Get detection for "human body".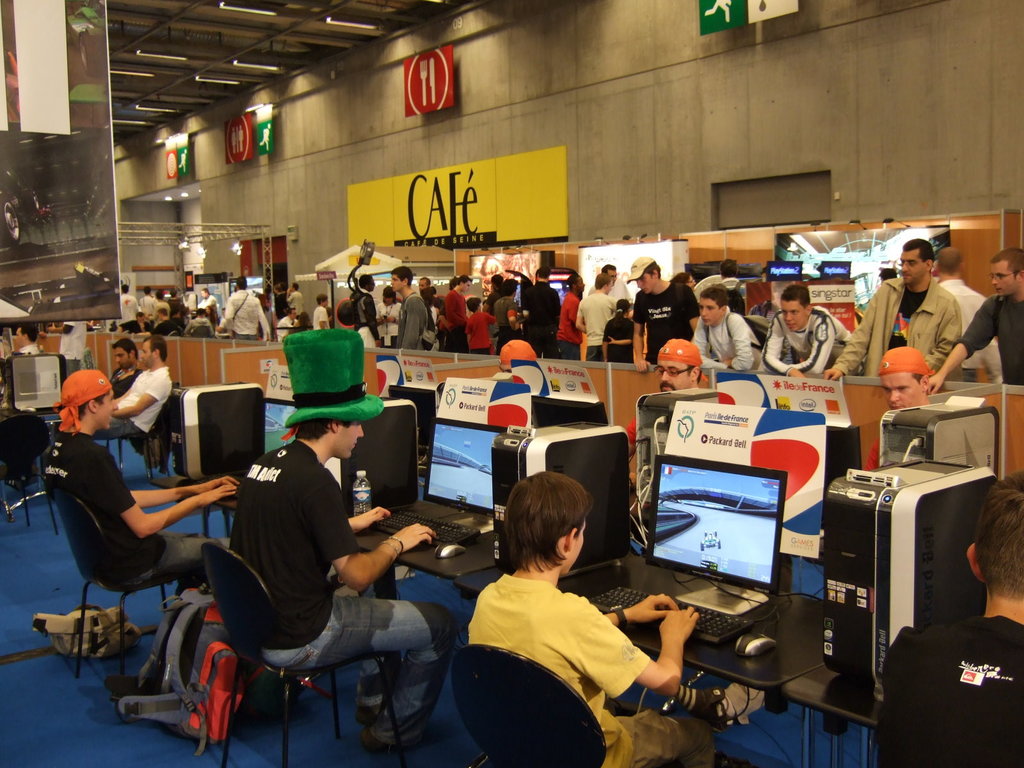
Detection: Rect(863, 348, 940, 477).
